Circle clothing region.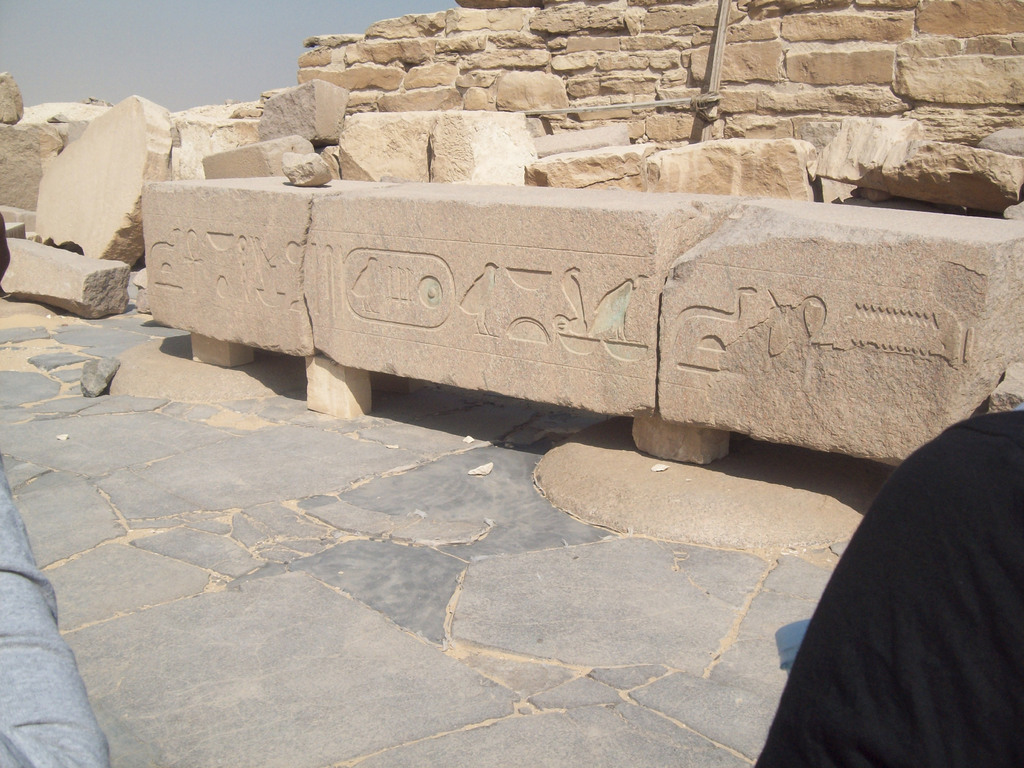
Region: box=[0, 456, 107, 767].
